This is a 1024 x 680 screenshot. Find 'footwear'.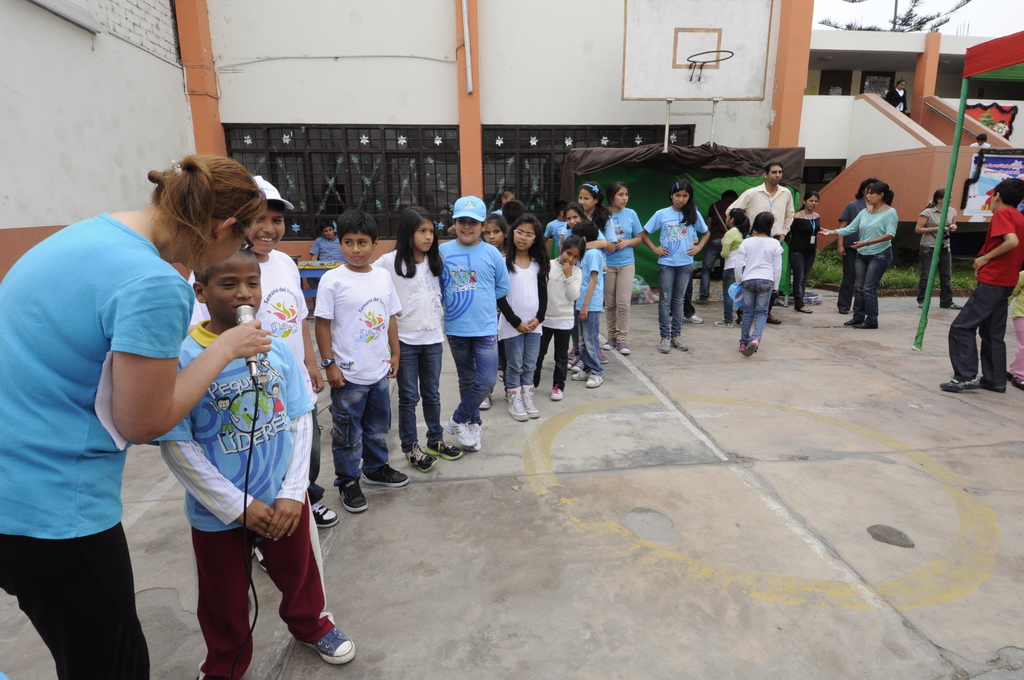
Bounding box: bbox=(447, 416, 477, 446).
